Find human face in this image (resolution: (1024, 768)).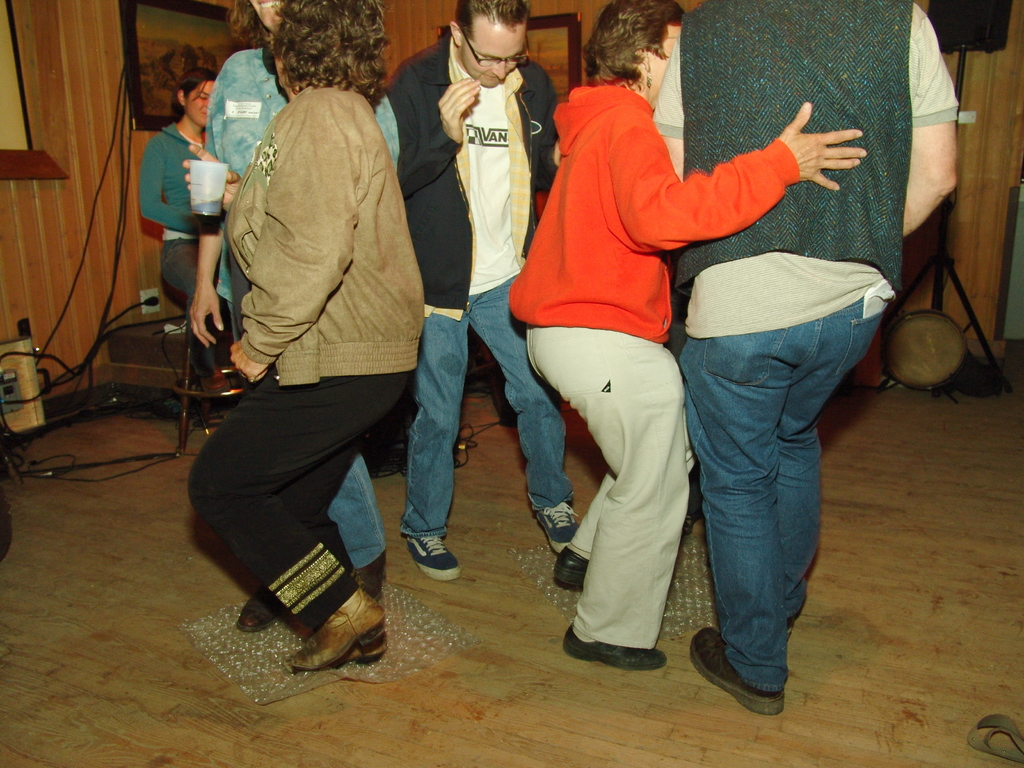
458, 29, 531, 86.
